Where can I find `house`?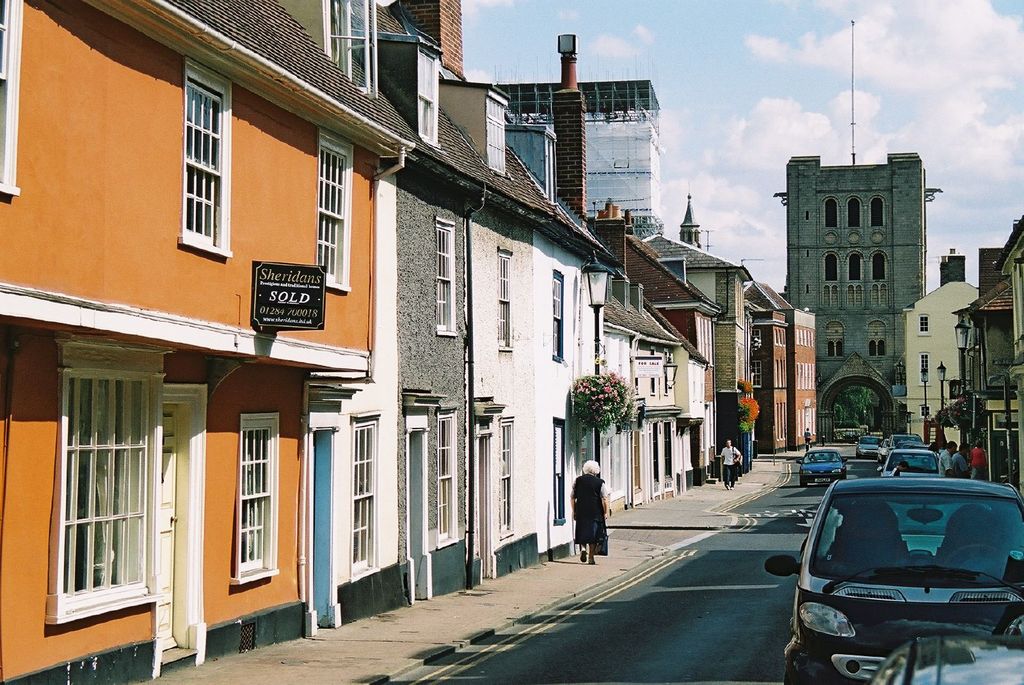
You can find it at <region>768, 139, 934, 455</region>.
